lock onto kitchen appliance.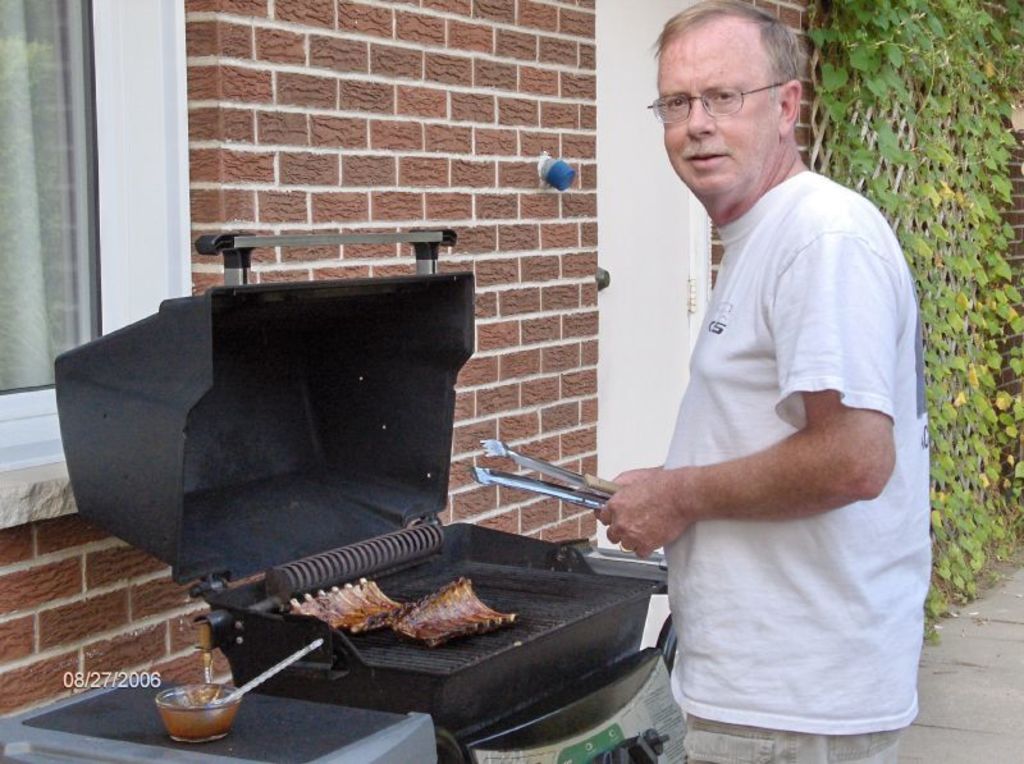
Locked: [151, 690, 243, 744].
